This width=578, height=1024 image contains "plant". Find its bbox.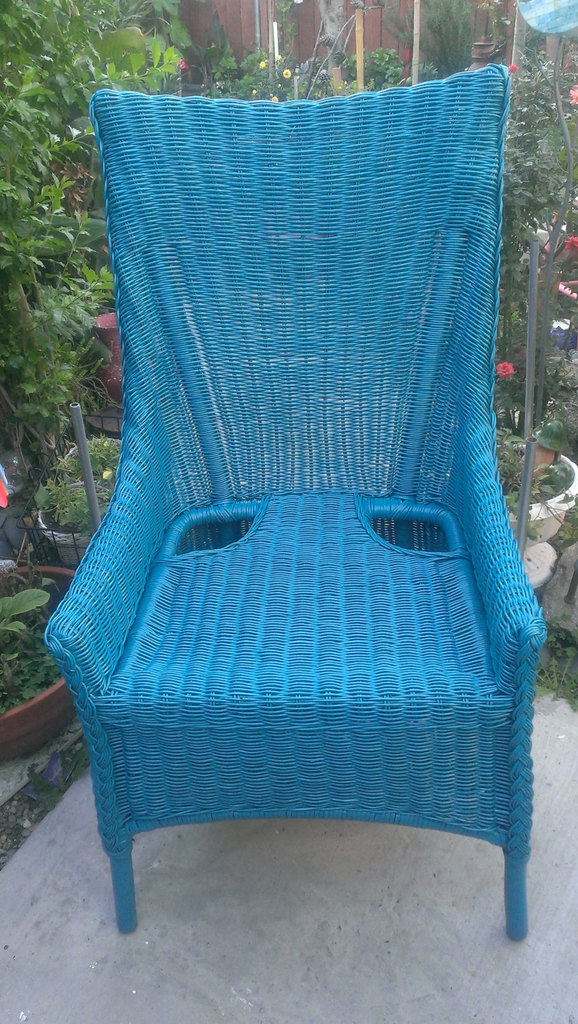
pyautogui.locateOnScreen(497, 360, 560, 571).
